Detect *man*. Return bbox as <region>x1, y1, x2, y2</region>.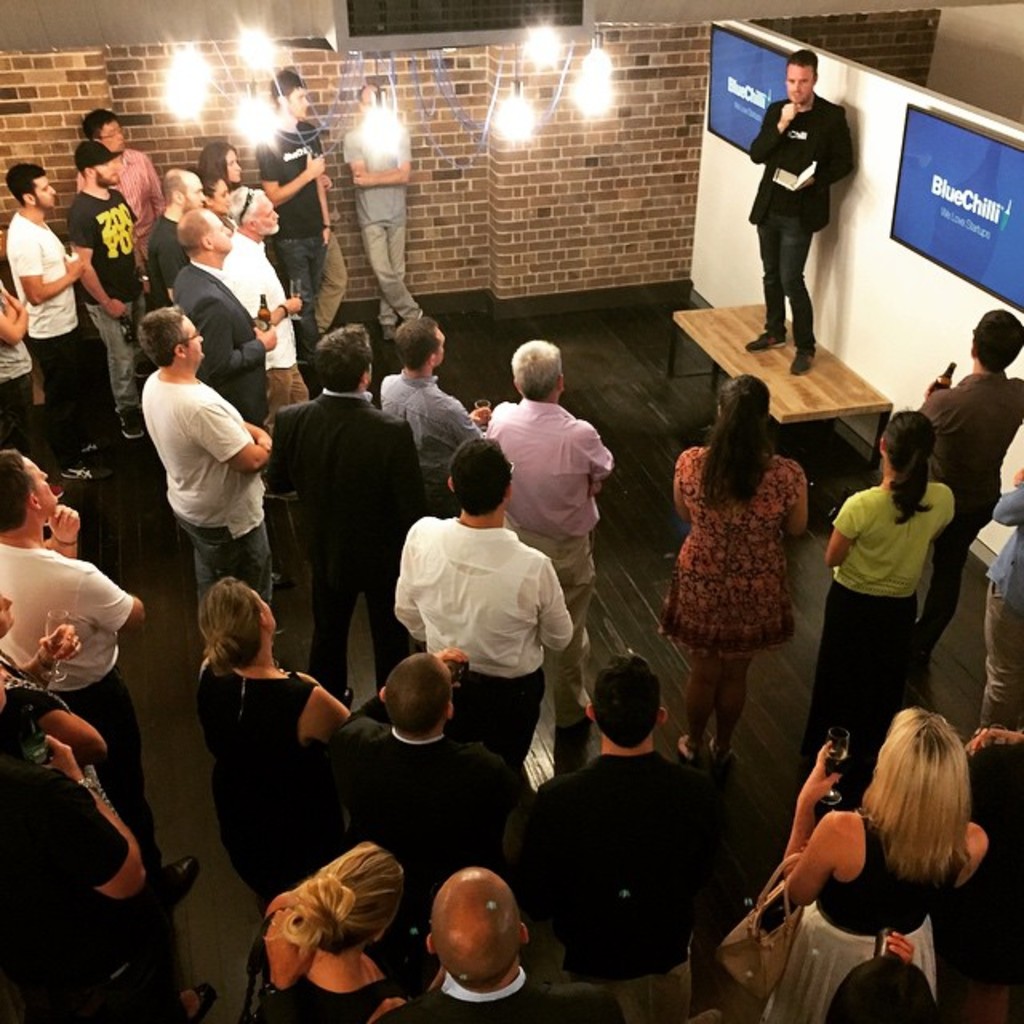
<region>0, 666, 157, 1022</region>.
